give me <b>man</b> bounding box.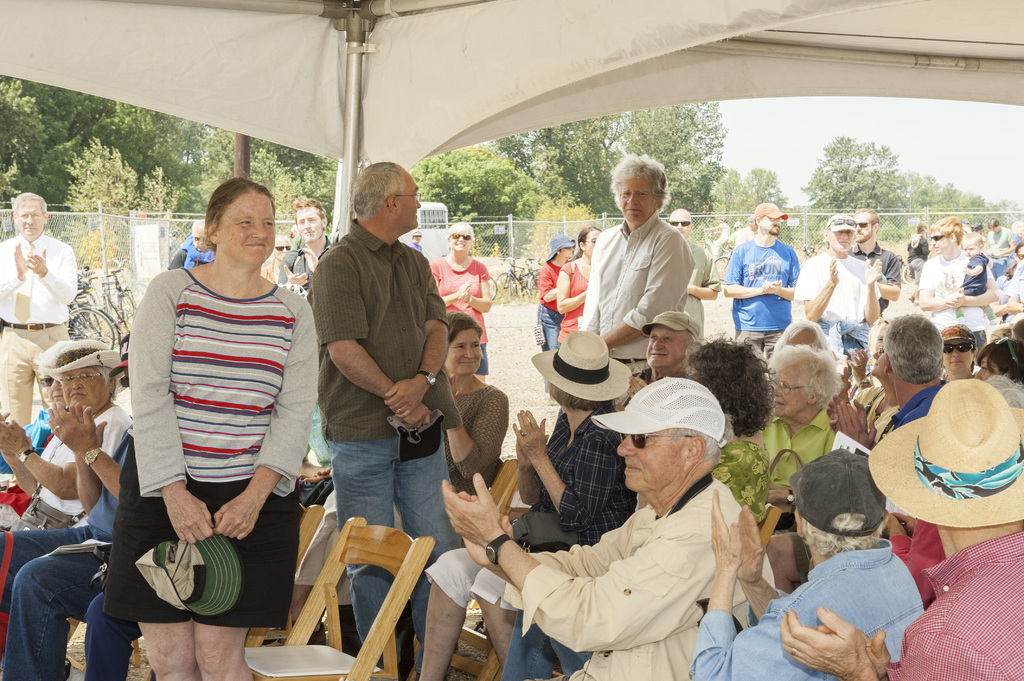
(left=982, top=217, right=1016, bottom=273).
